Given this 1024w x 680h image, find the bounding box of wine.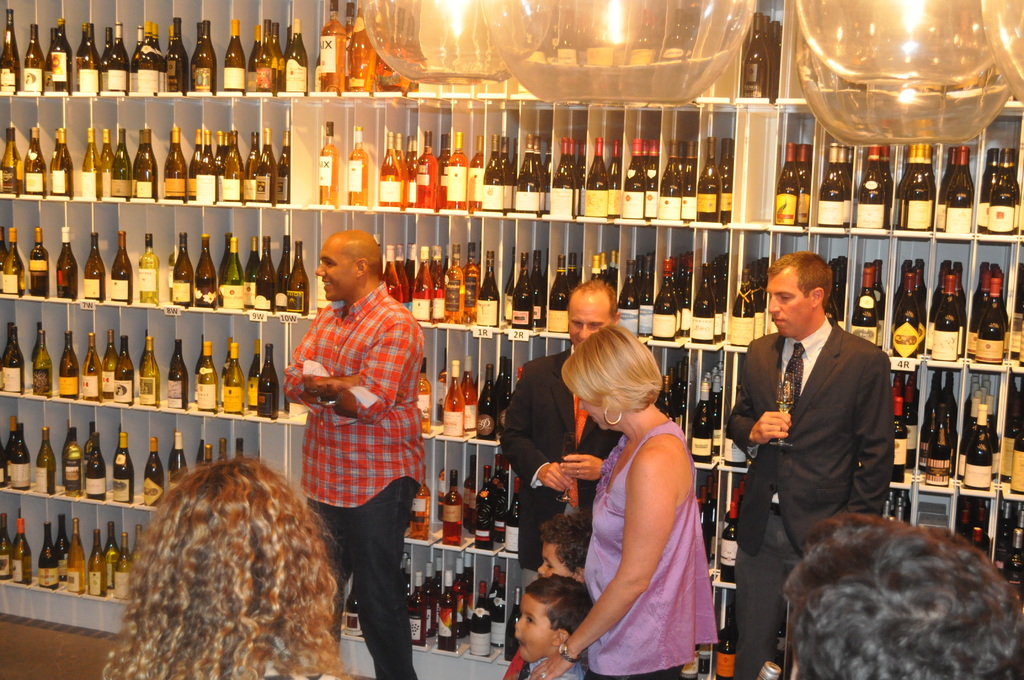
Rect(243, 234, 261, 308).
